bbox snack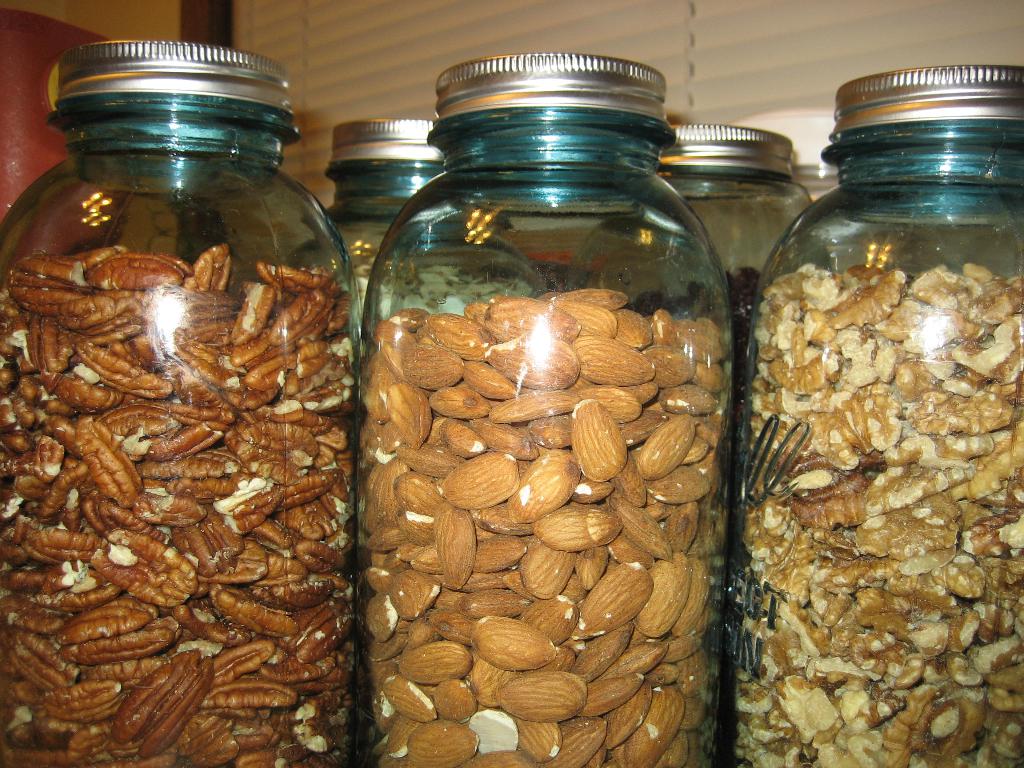
{"left": 342, "top": 232, "right": 743, "bottom": 686}
